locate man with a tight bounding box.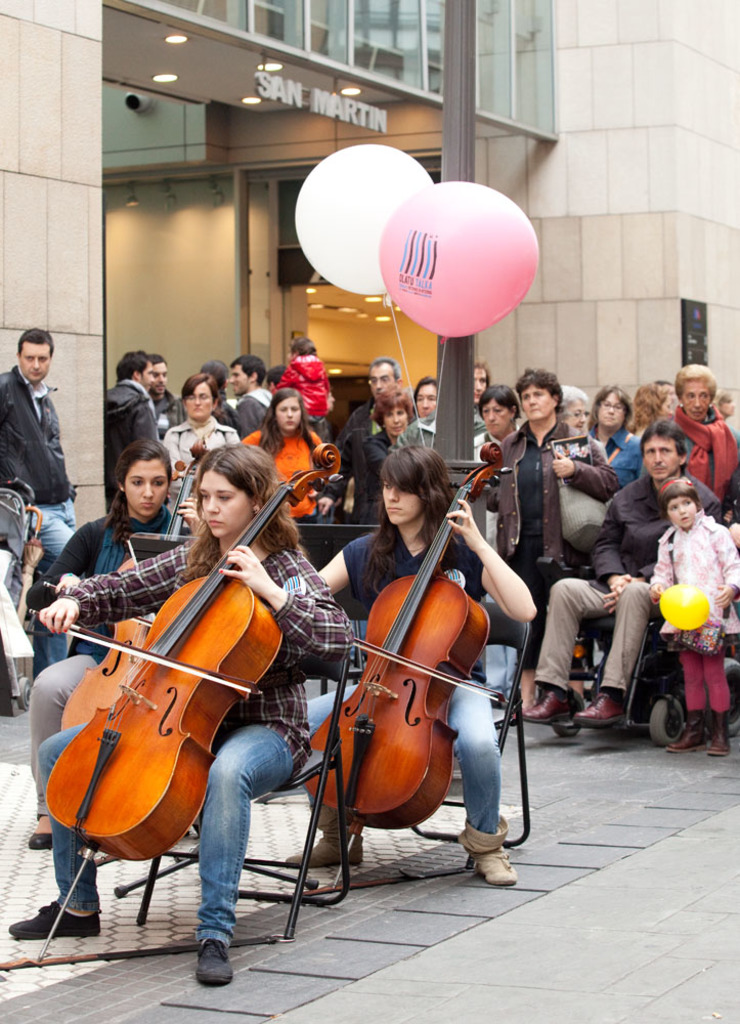
box=[226, 352, 276, 437].
